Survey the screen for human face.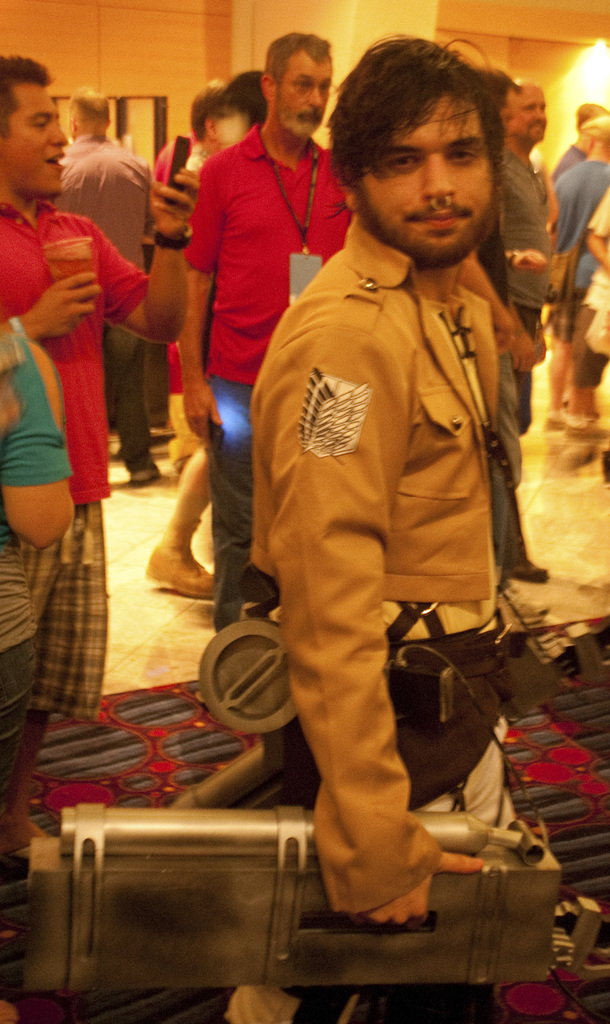
Survey found: 0 75 71 192.
